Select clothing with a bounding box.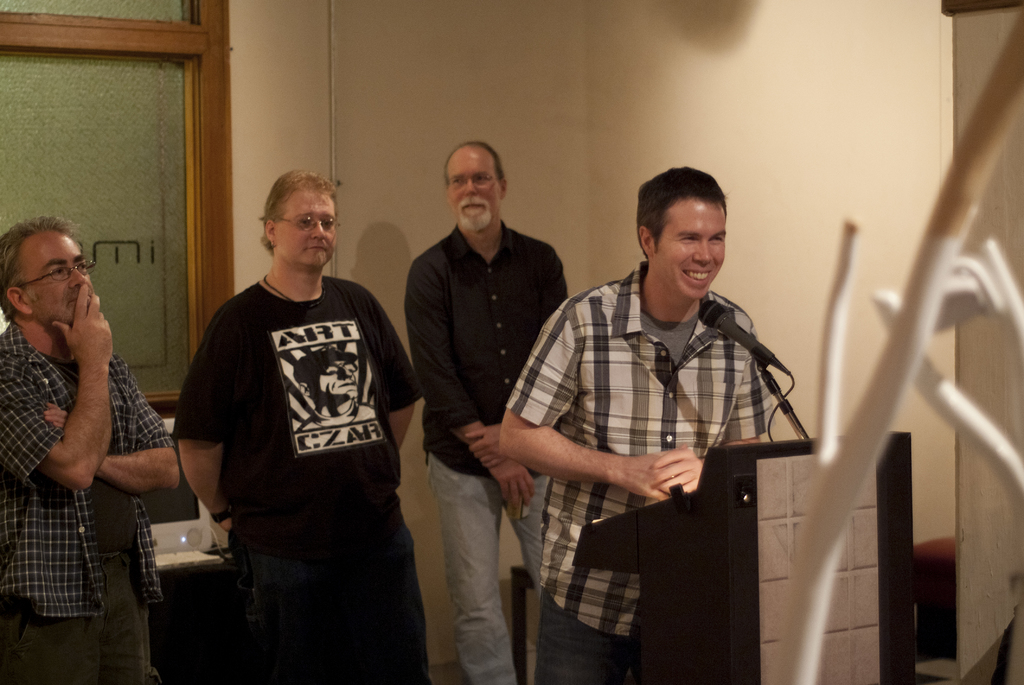
x1=163 y1=265 x2=426 y2=684.
